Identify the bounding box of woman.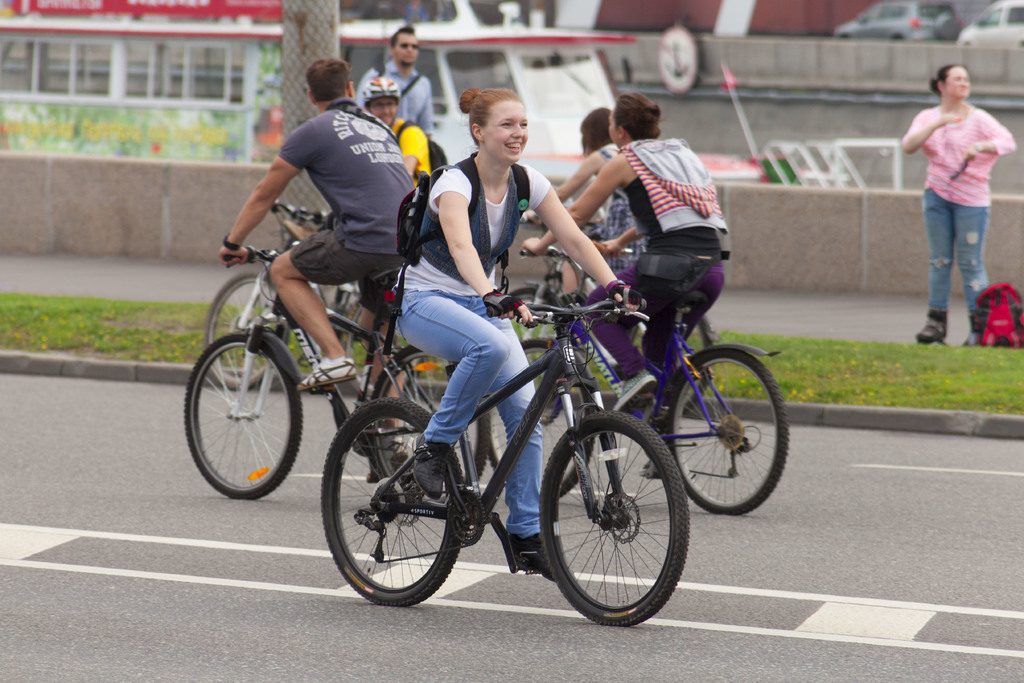
[390,90,623,567].
